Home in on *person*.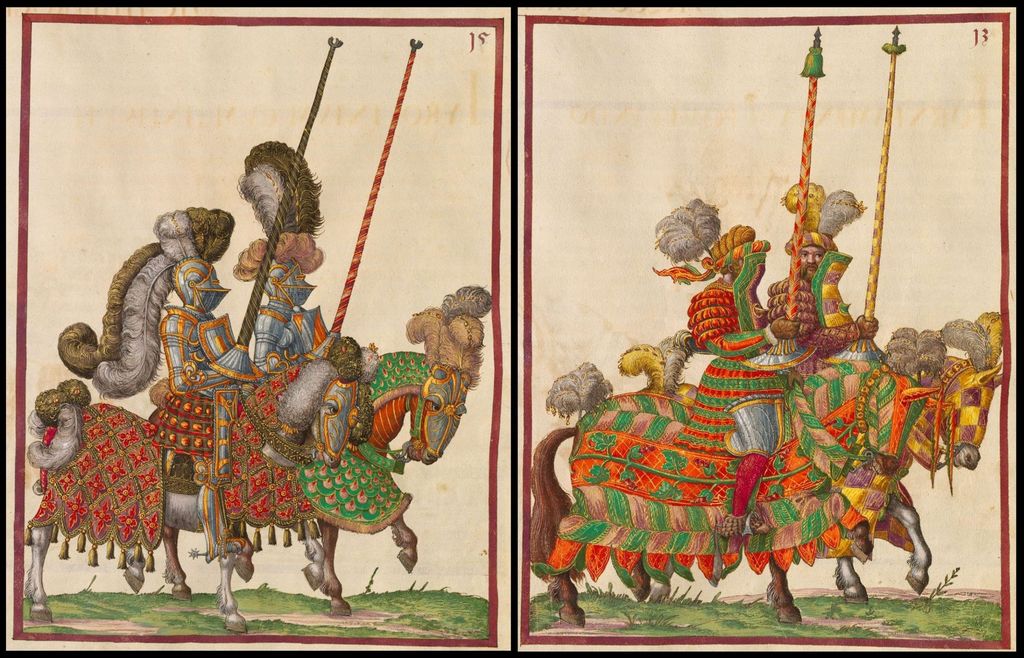
Homed in at (686,220,818,534).
